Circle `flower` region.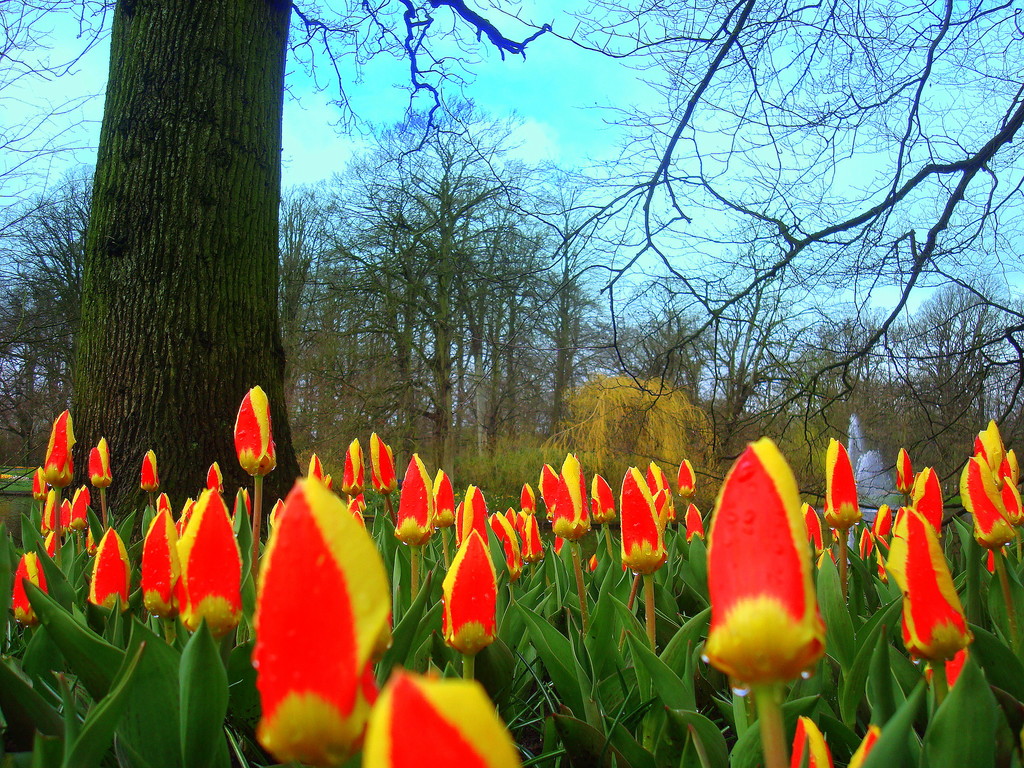
Region: crop(135, 445, 157, 492).
